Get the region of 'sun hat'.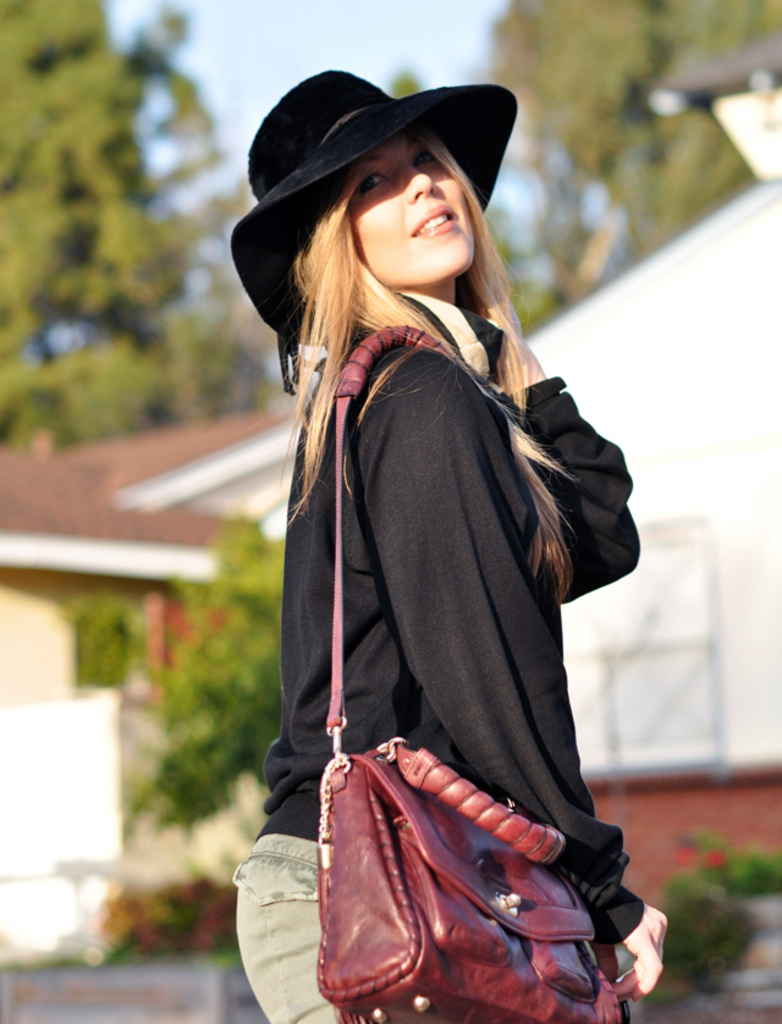
[left=232, top=61, right=523, bottom=400].
